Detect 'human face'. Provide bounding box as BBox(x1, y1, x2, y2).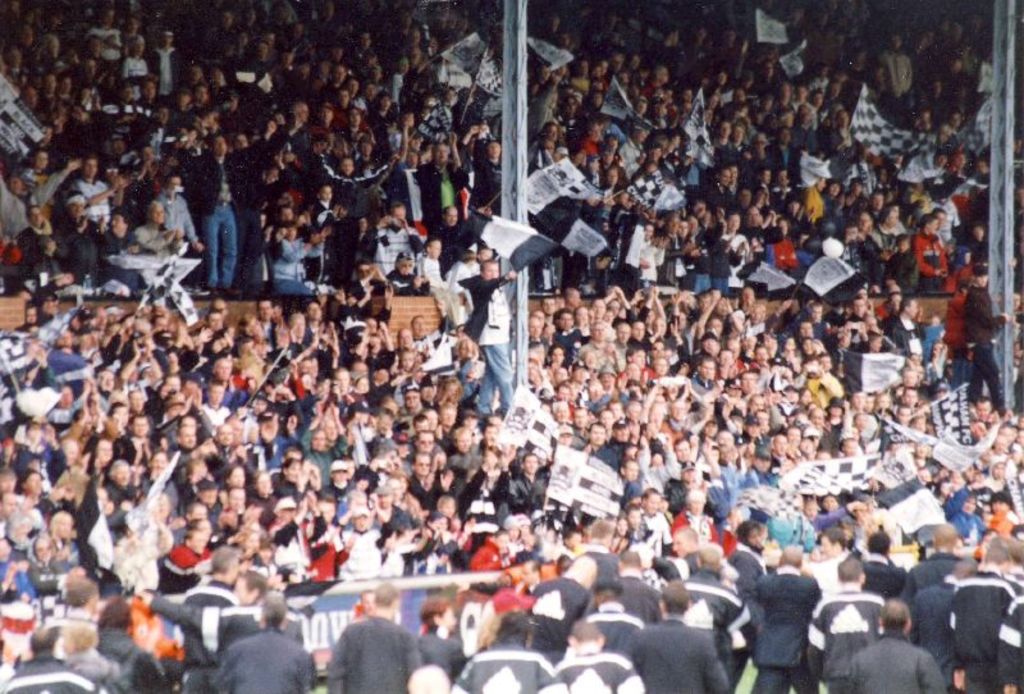
BBox(974, 466, 986, 479).
